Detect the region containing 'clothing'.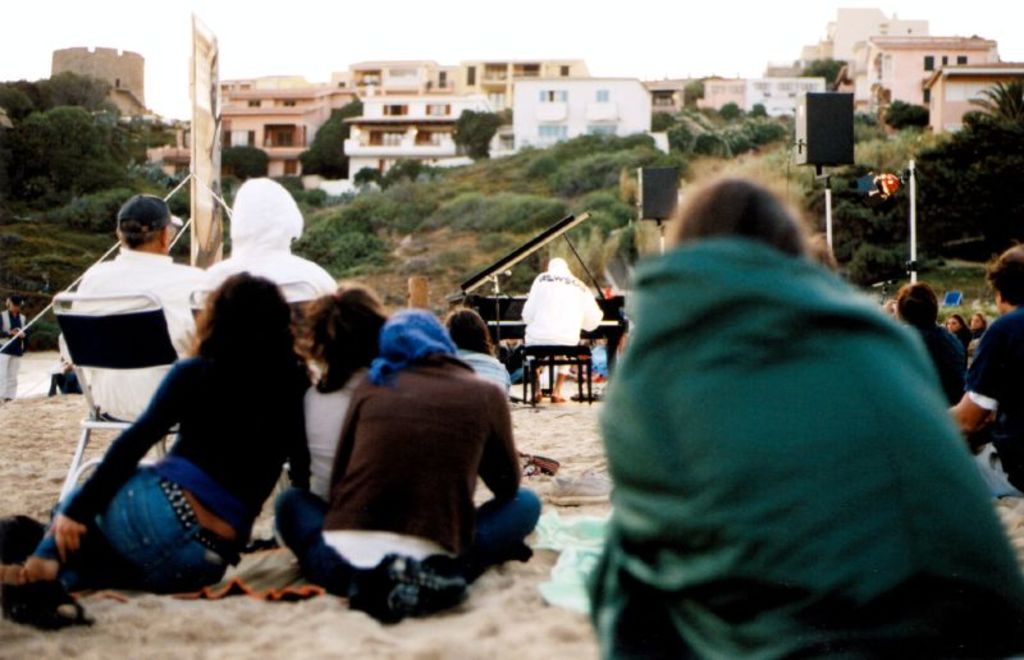
(915,321,973,440).
